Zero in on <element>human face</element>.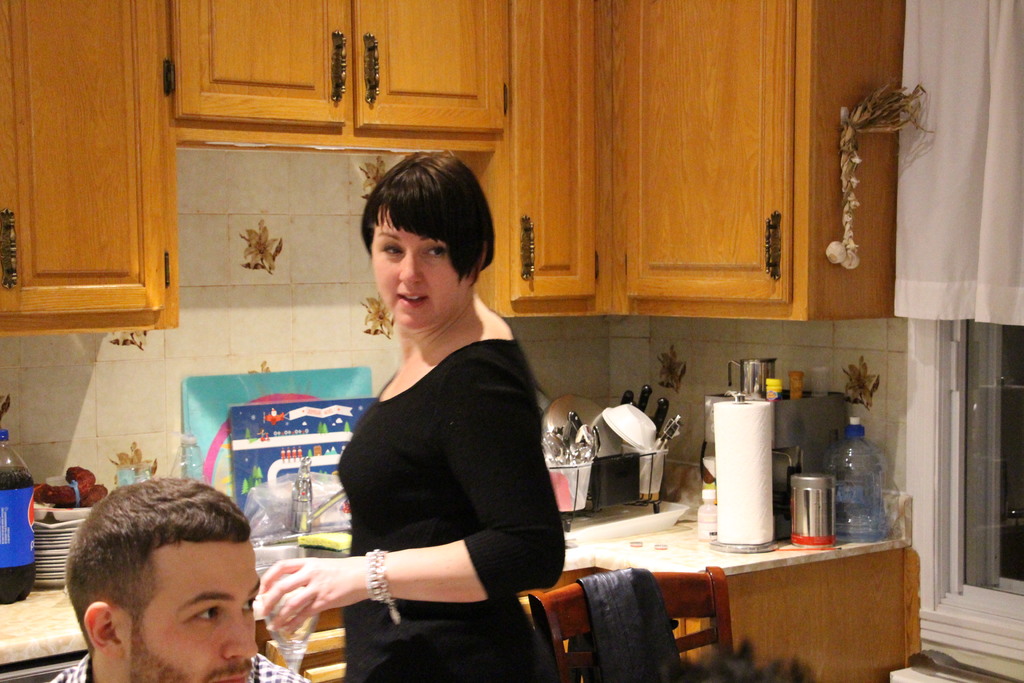
Zeroed in: region(371, 211, 474, 328).
